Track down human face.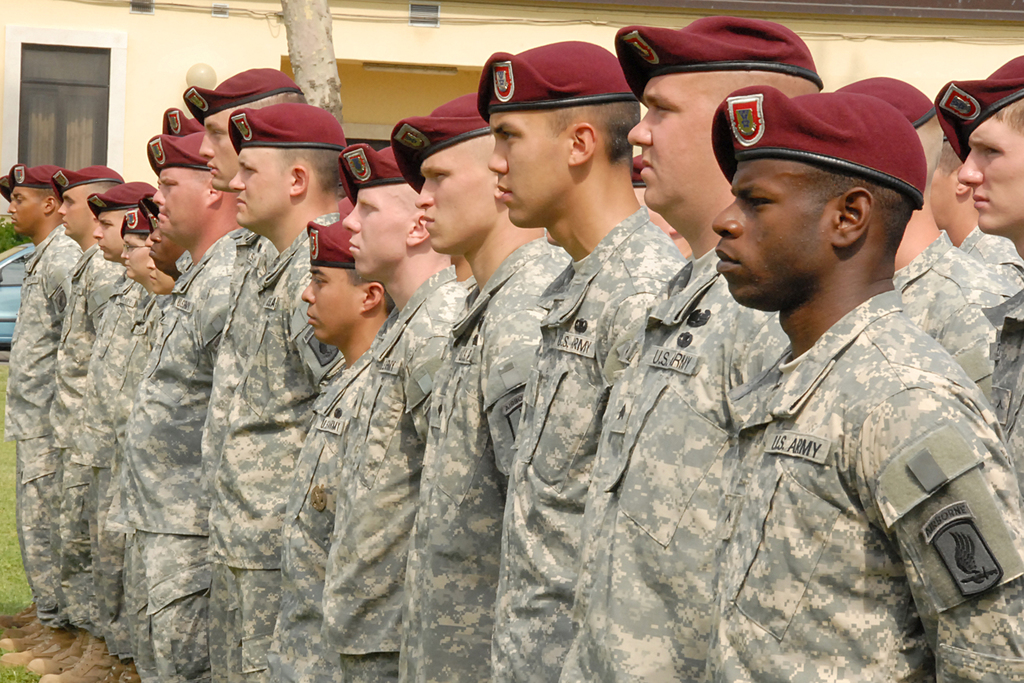
Tracked to (x1=488, y1=115, x2=567, y2=225).
